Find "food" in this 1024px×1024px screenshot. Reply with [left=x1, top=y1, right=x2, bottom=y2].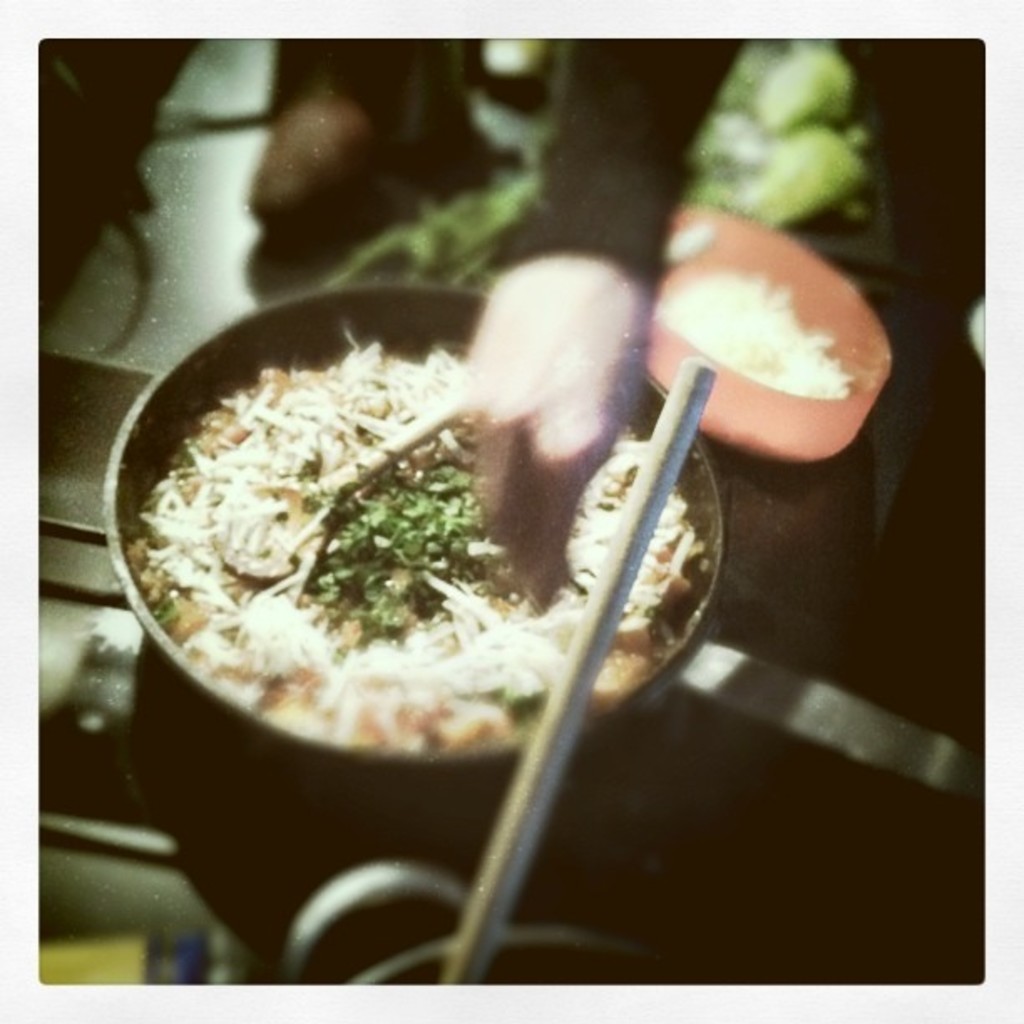
[left=109, top=288, right=683, bottom=780].
